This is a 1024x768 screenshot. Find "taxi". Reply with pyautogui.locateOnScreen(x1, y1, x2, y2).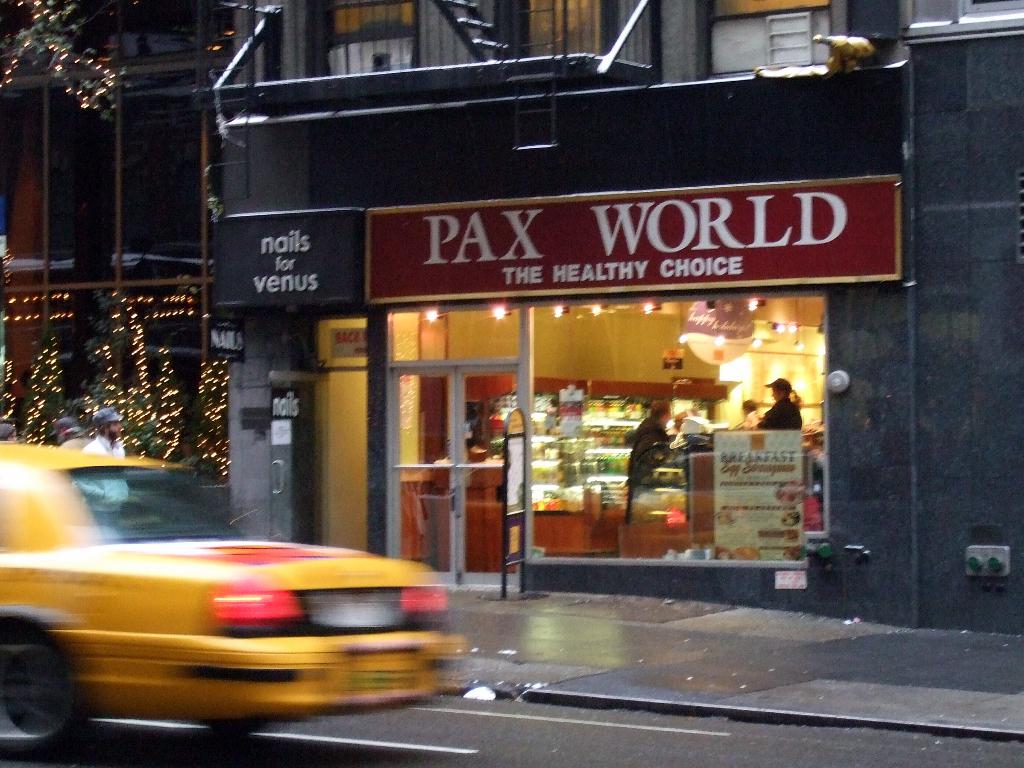
pyautogui.locateOnScreen(0, 443, 460, 748).
